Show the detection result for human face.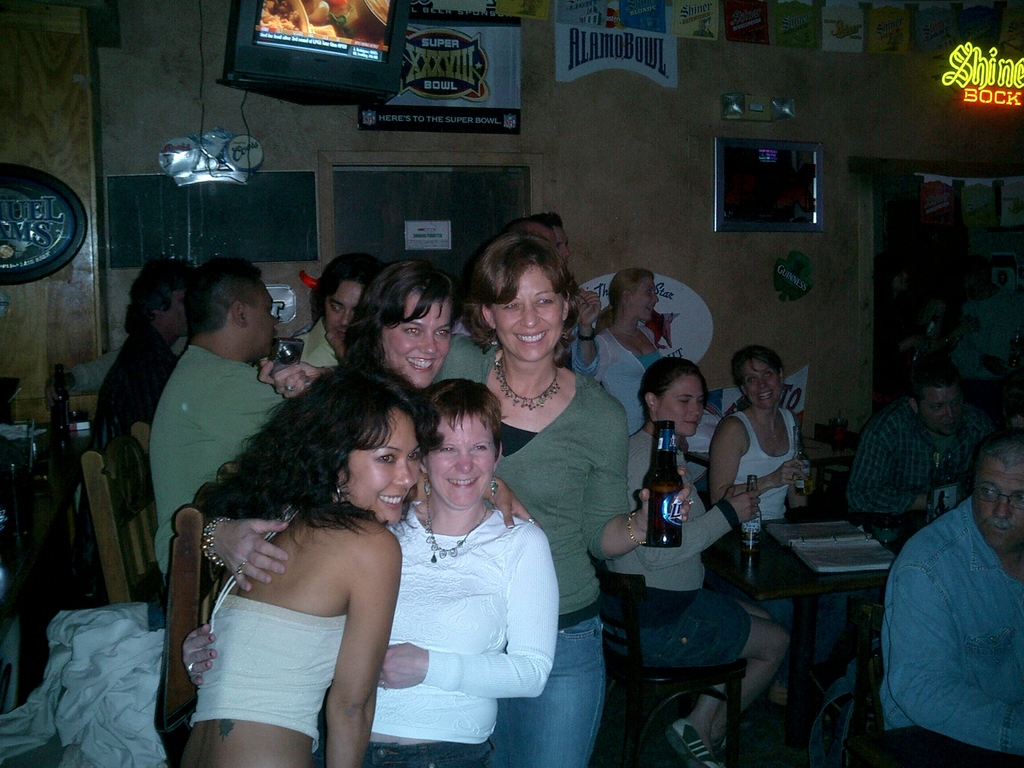
[916, 380, 965, 438].
